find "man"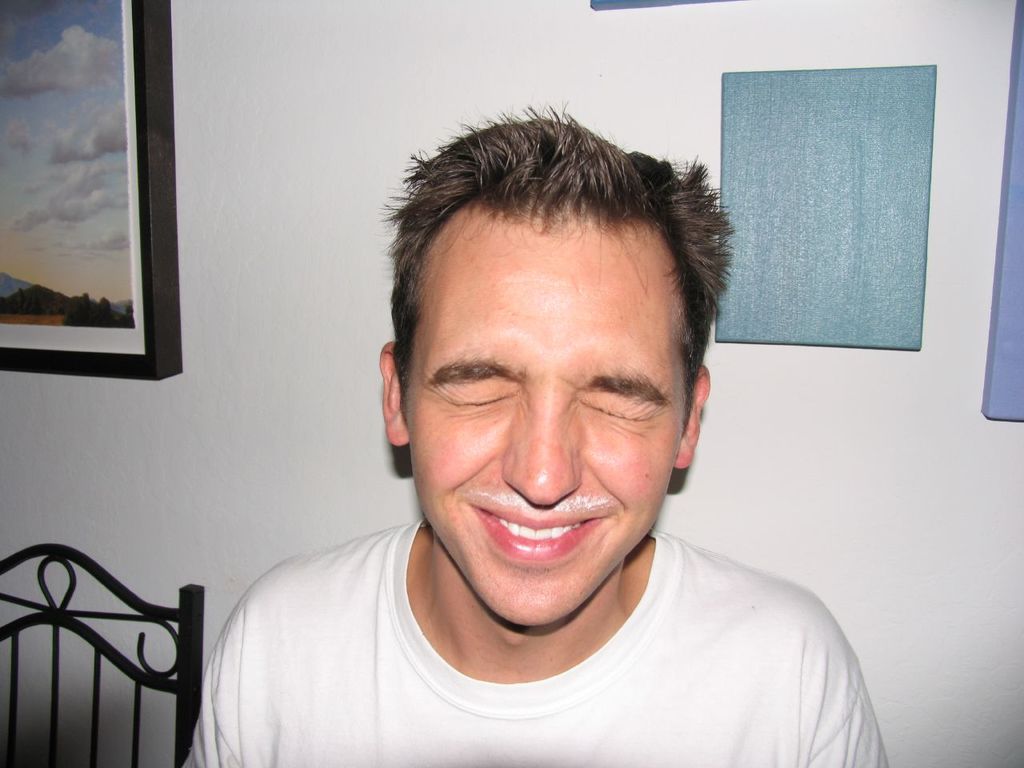
left=176, top=94, right=915, bottom=753
